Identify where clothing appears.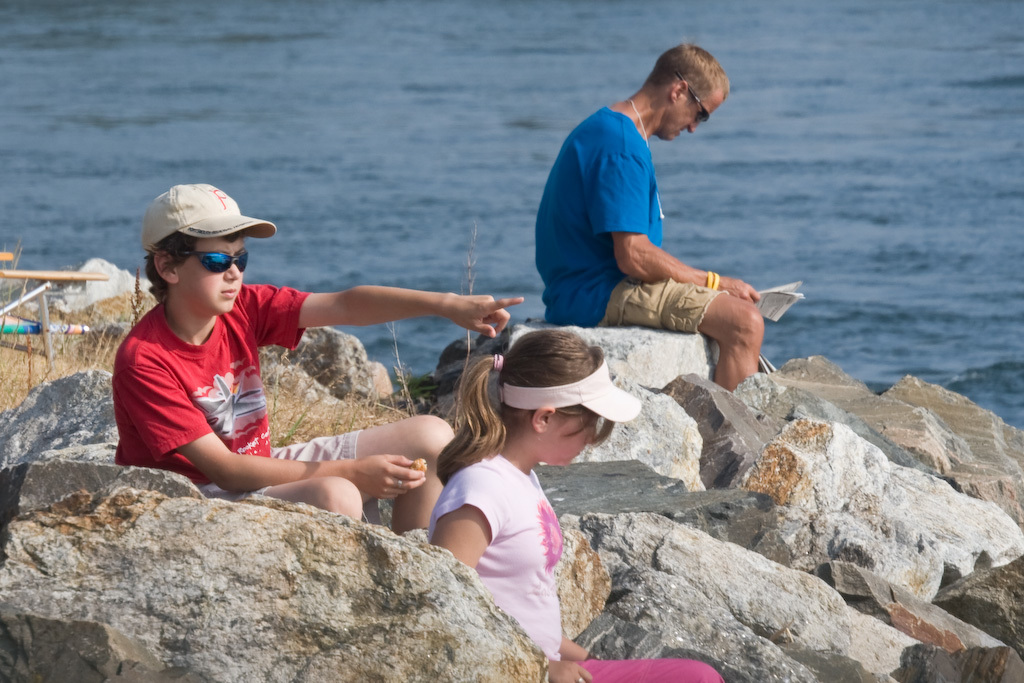
Appears at pyautogui.locateOnScreen(201, 429, 365, 501).
